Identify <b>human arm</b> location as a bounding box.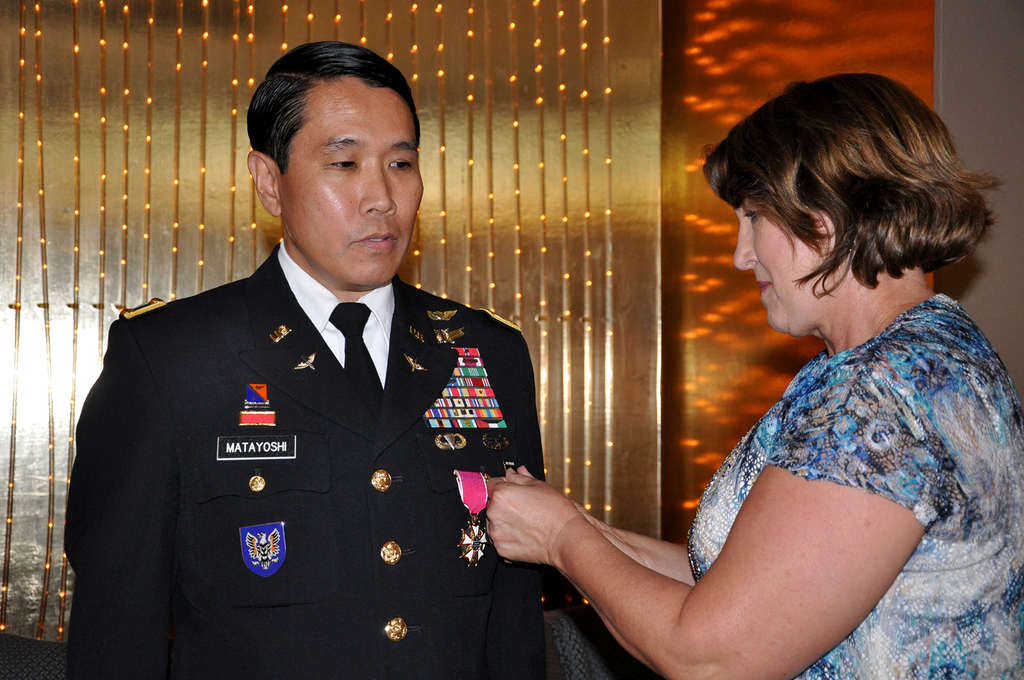
512 405 896 667.
